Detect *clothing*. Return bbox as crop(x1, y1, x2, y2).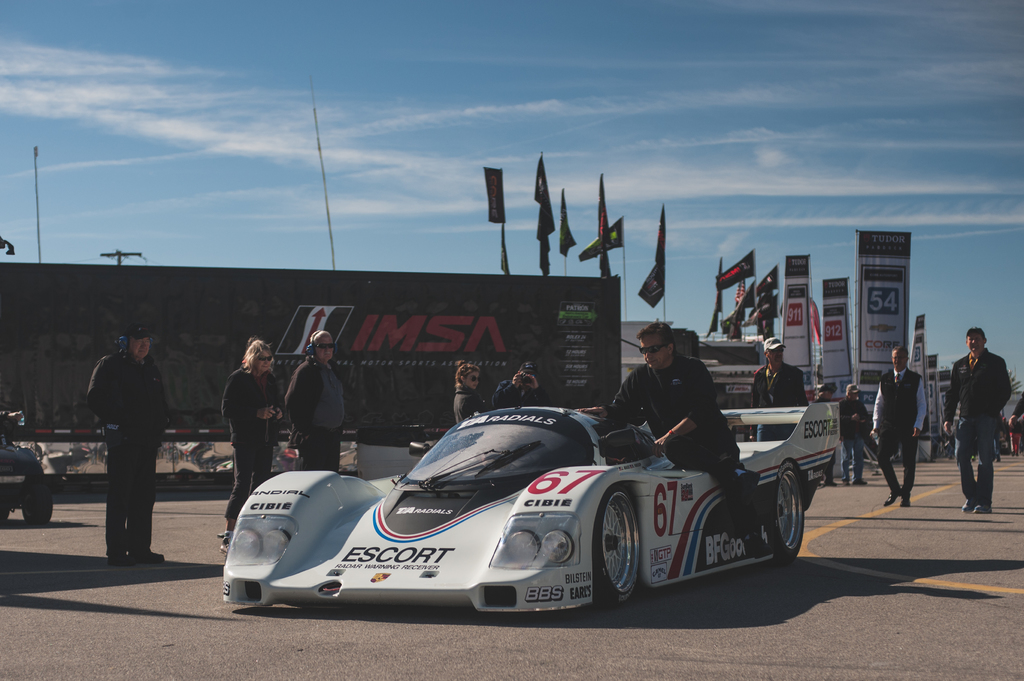
crop(594, 349, 749, 548).
